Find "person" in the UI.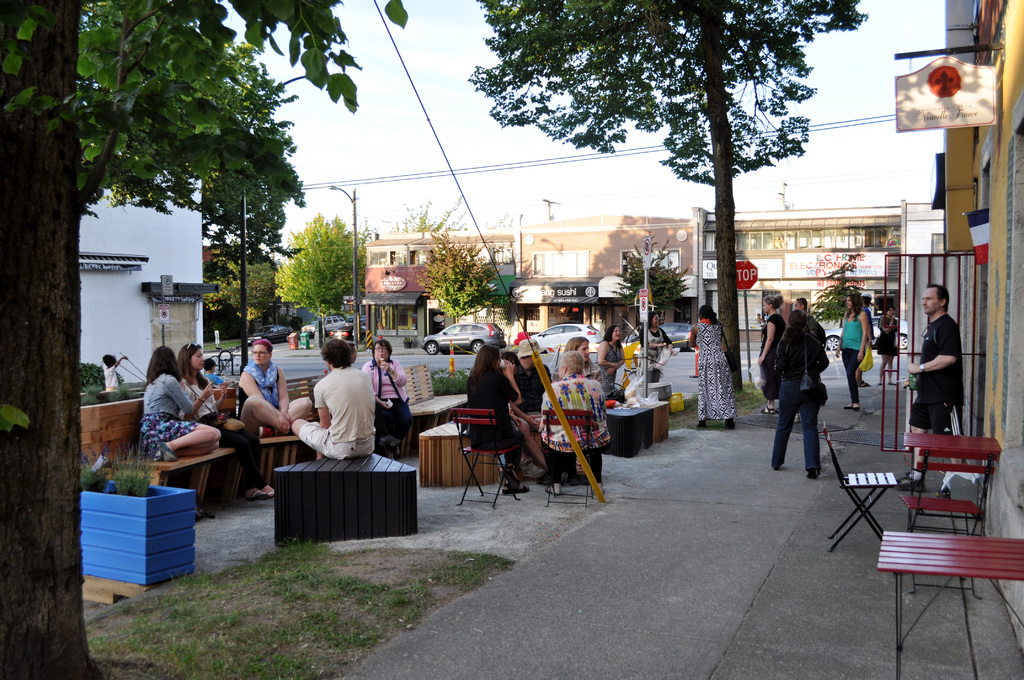
UI element at 134, 340, 220, 464.
